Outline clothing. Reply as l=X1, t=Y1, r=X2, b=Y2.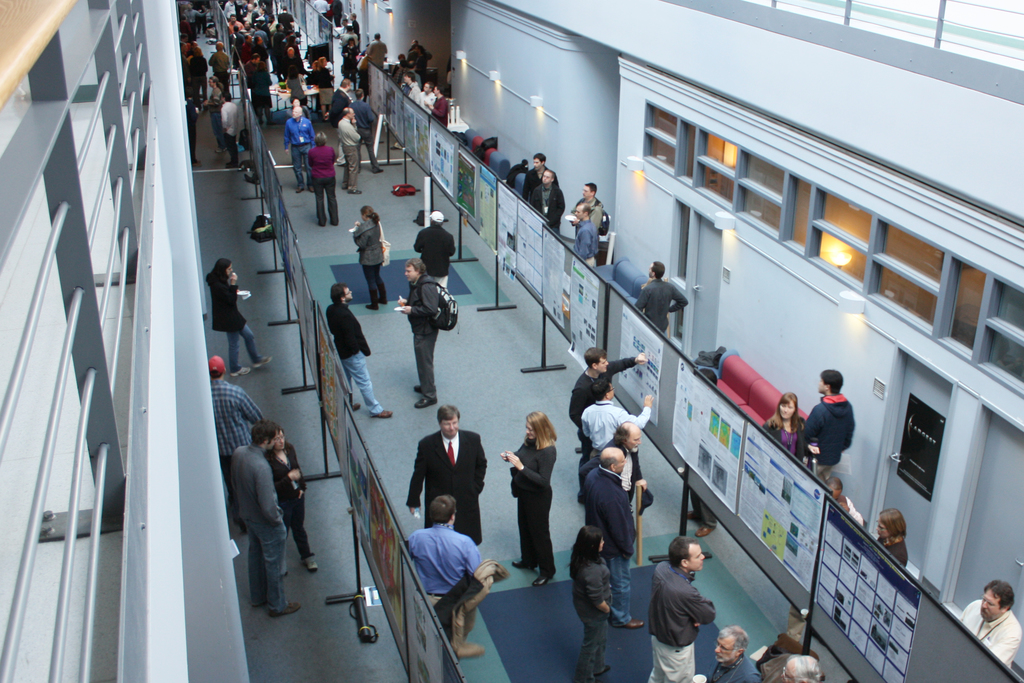
l=284, t=116, r=312, b=187.
